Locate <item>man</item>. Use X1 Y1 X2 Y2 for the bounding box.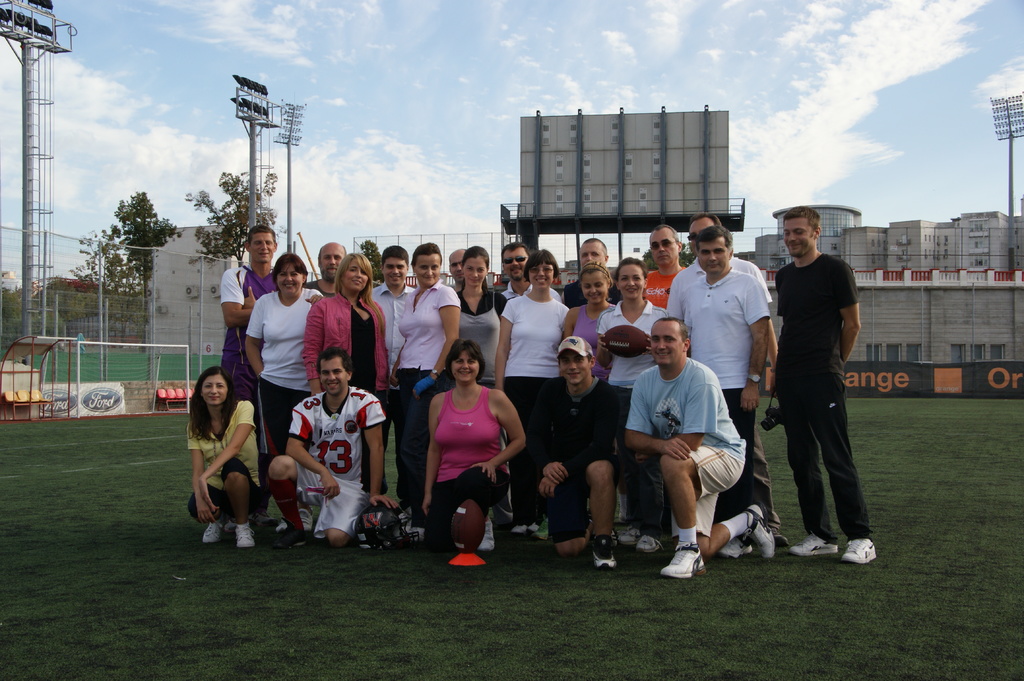
684 226 771 559.
